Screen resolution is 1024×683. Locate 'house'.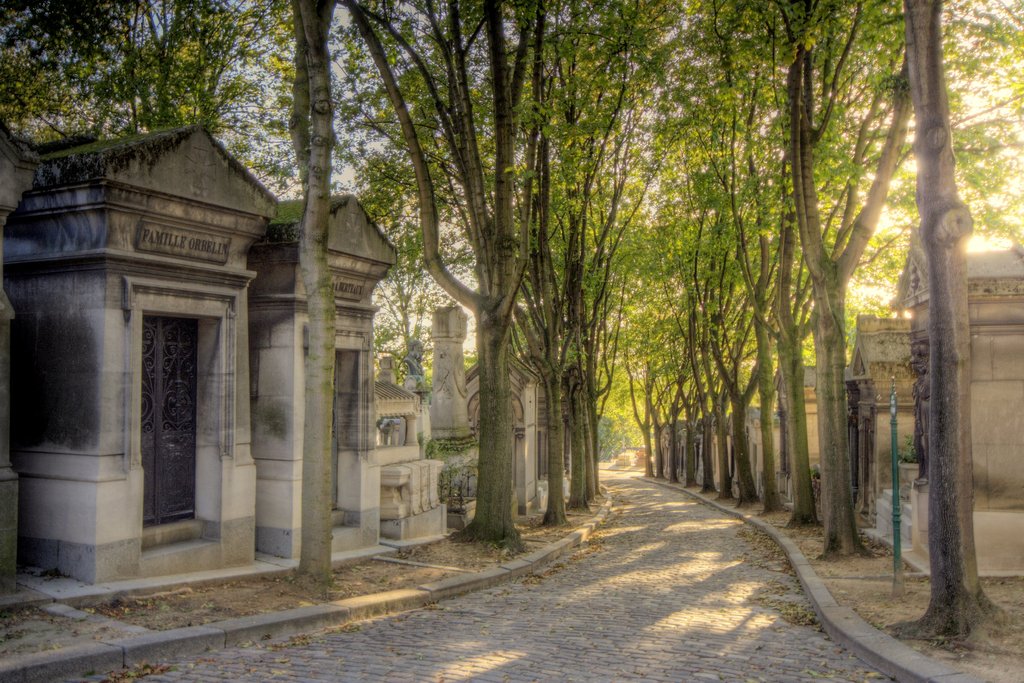
[x1=729, y1=421, x2=739, y2=495].
